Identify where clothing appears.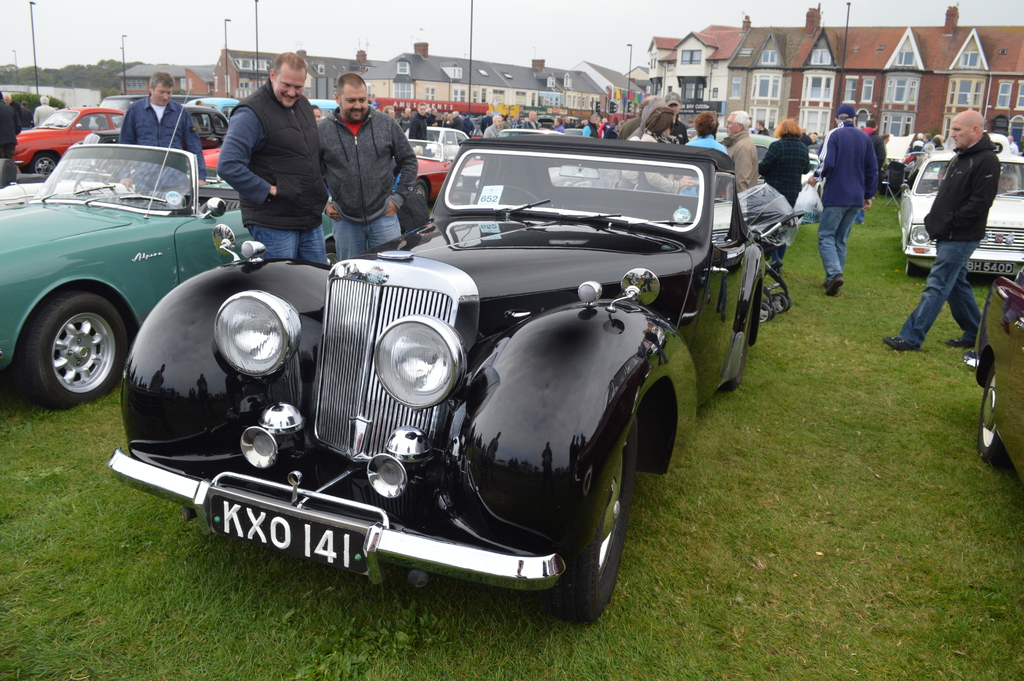
Appears at 410 111 429 142.
